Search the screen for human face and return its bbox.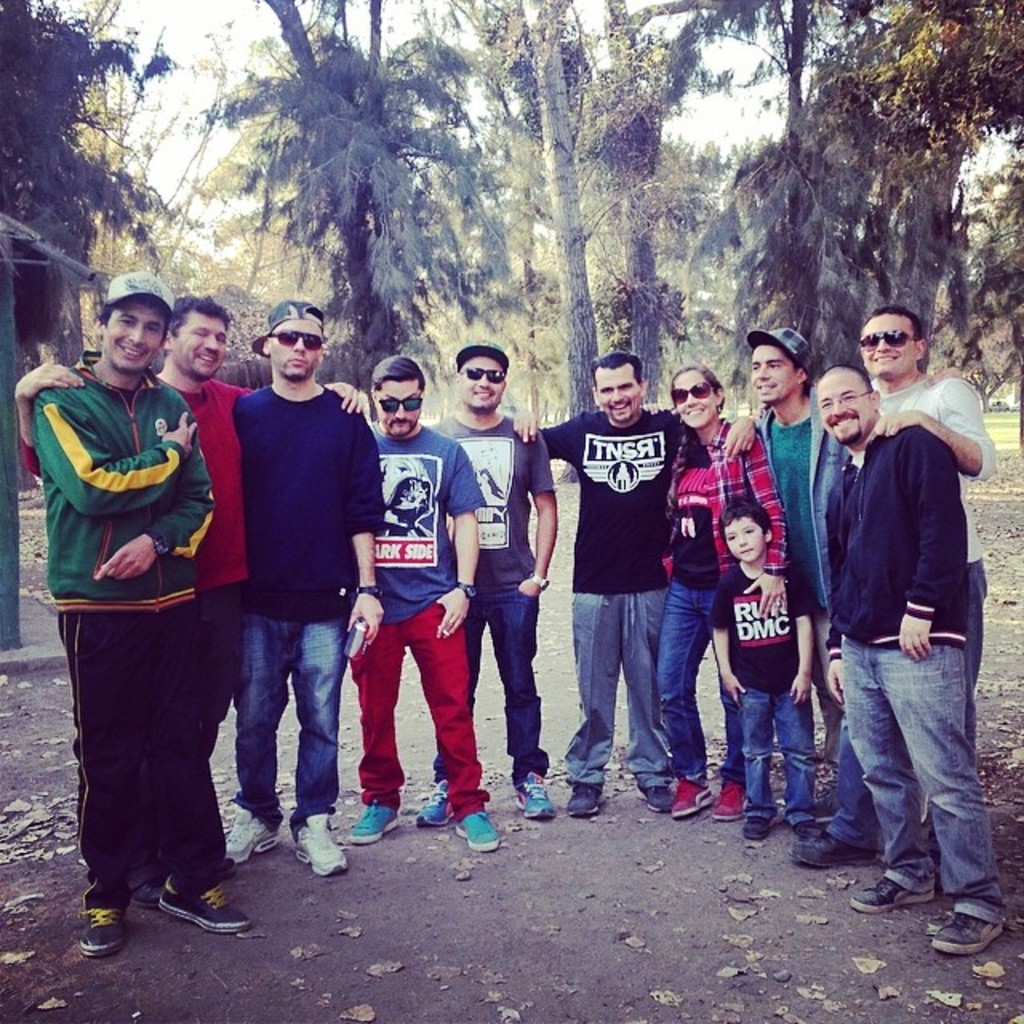
Found: [left=461, top=350, right=504, bottom=410].
